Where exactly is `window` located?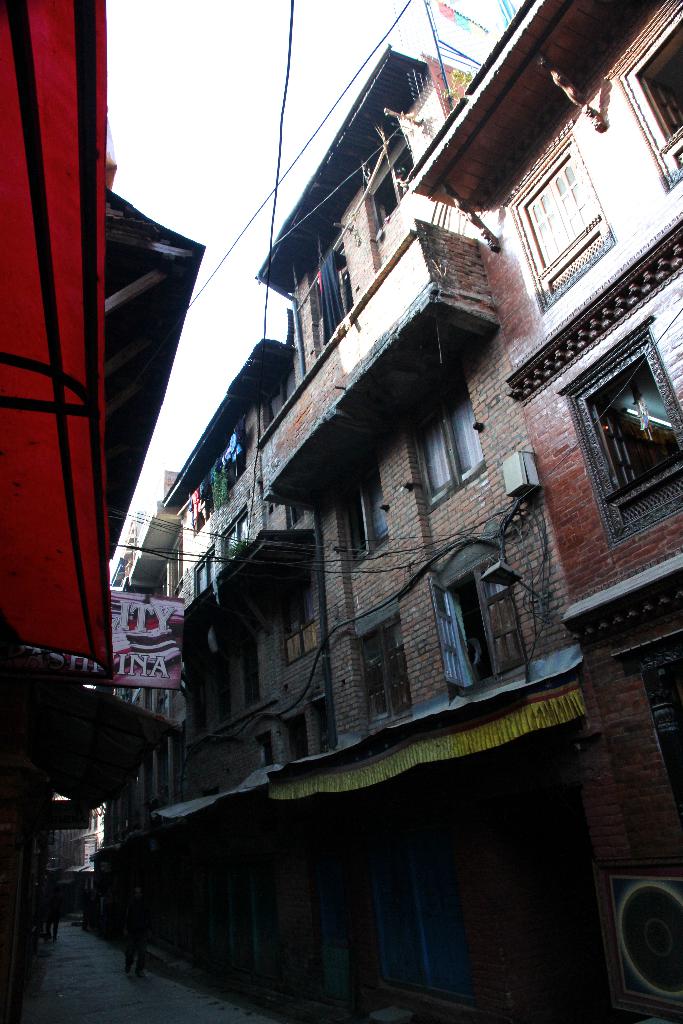
Its bounding box is l=254, t=732, r=275, b=769.
